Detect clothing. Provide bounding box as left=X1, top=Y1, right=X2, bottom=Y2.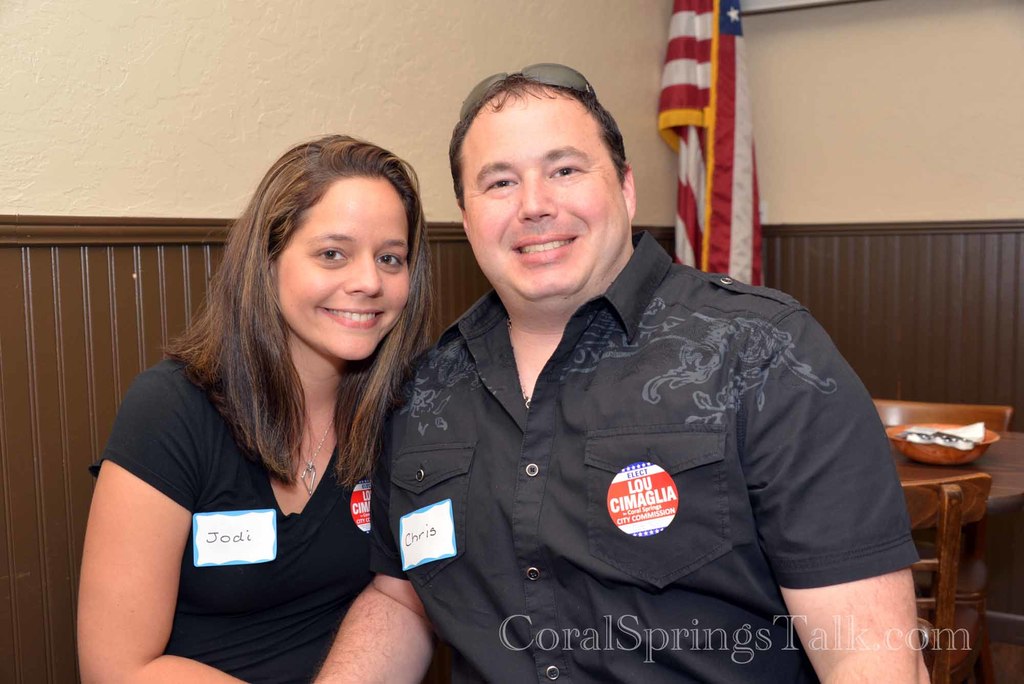
left=382, top=236, right=927, bottom=683.
